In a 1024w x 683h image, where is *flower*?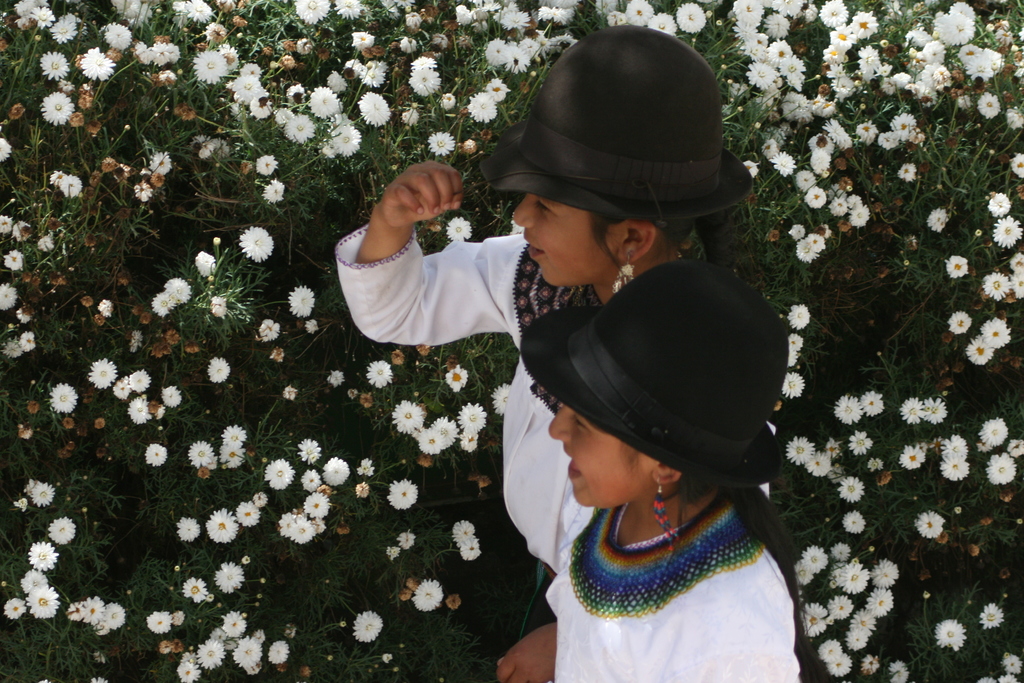
{"x1": 113, "y1": 377, "x2": 130, "y2": 401}.
